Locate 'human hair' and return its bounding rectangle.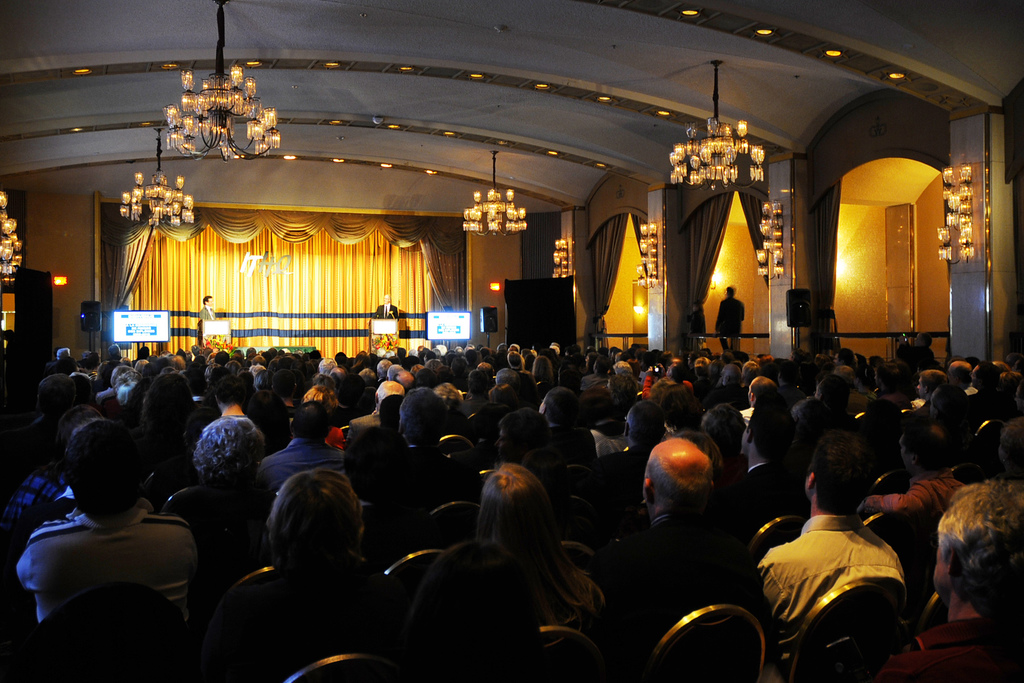
(141,368,196,431).
